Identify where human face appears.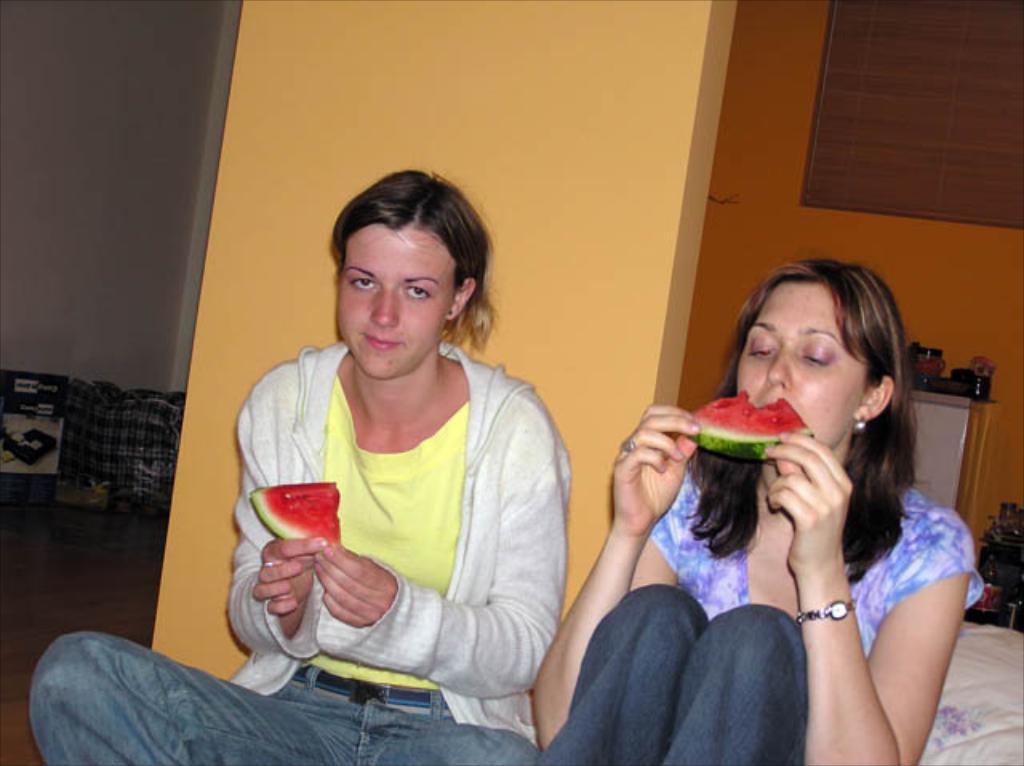
Appears at 338,224,458,379.
